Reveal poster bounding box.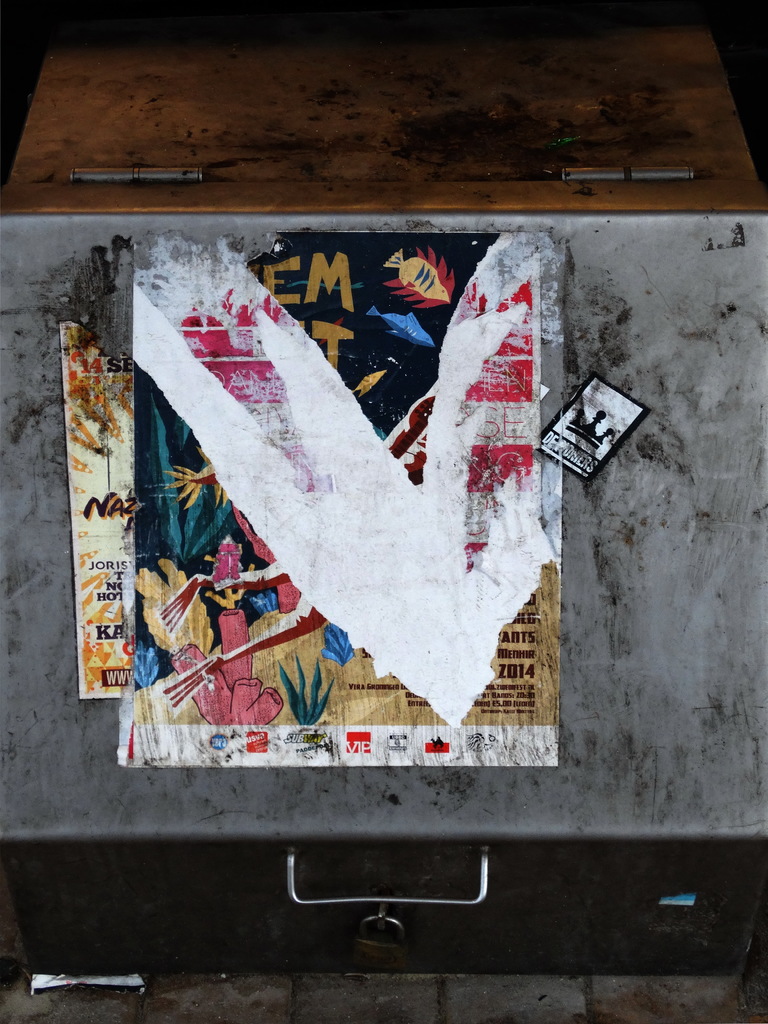
Revealed: box(52, 310, 143, 702).
